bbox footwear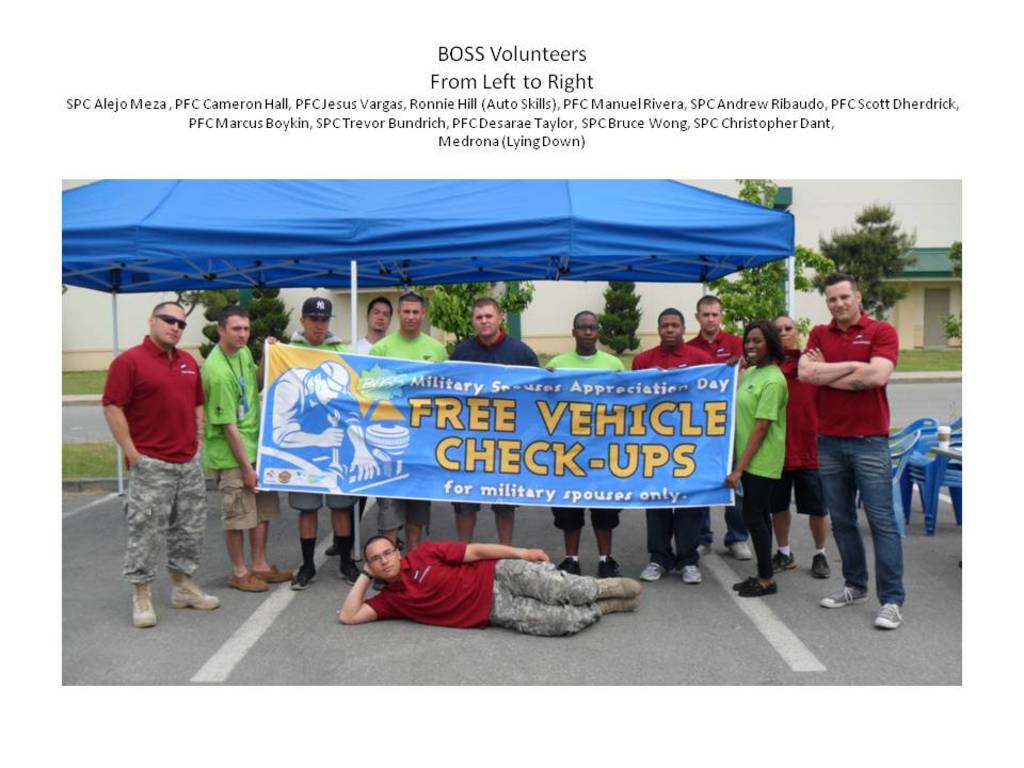
(left=731, top=540, right=749, bottom=557)
